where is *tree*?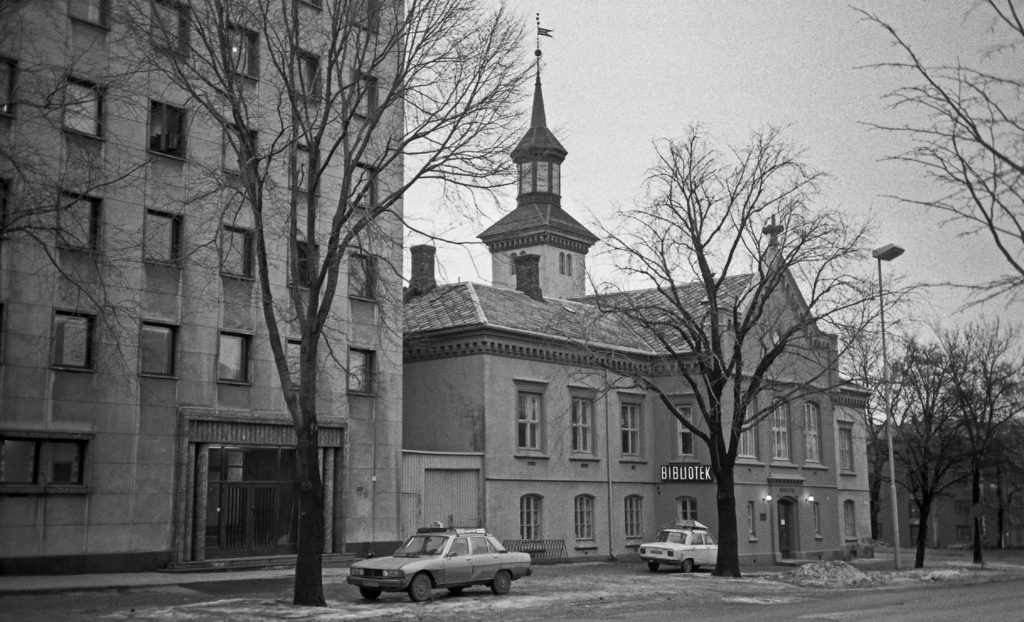
bbox(0, 0, 566, 605).
